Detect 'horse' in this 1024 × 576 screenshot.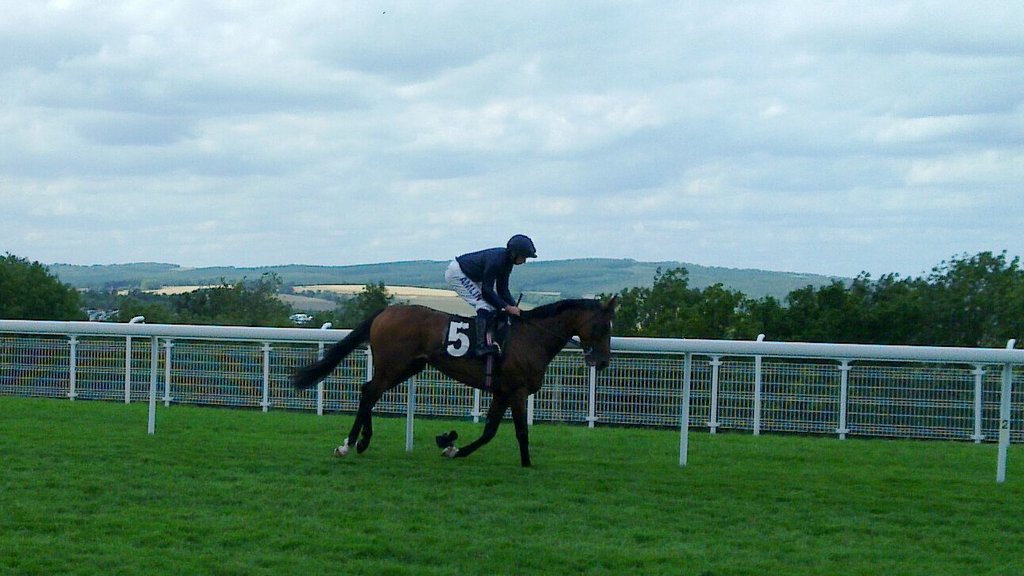
Detection: detection(291, 294, 619, 465).
